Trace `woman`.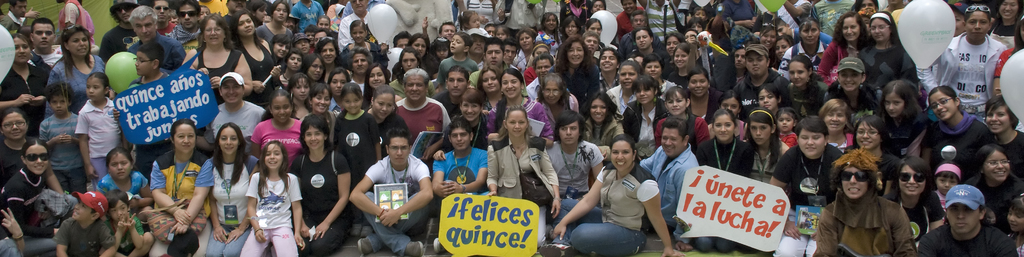
Traced to bbox(362, 87, 406, 162).
